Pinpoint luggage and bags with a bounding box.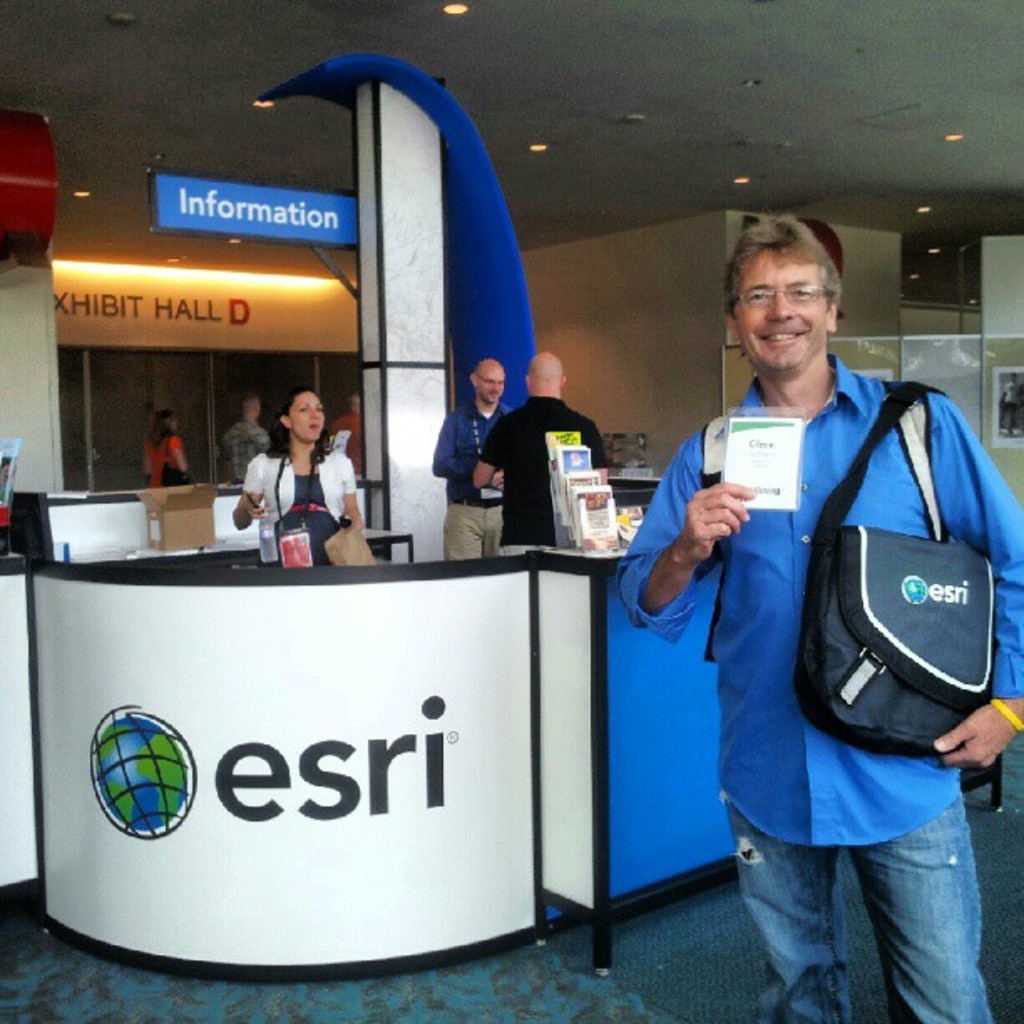
left=790, top=355, right=1014, bottom=828.
